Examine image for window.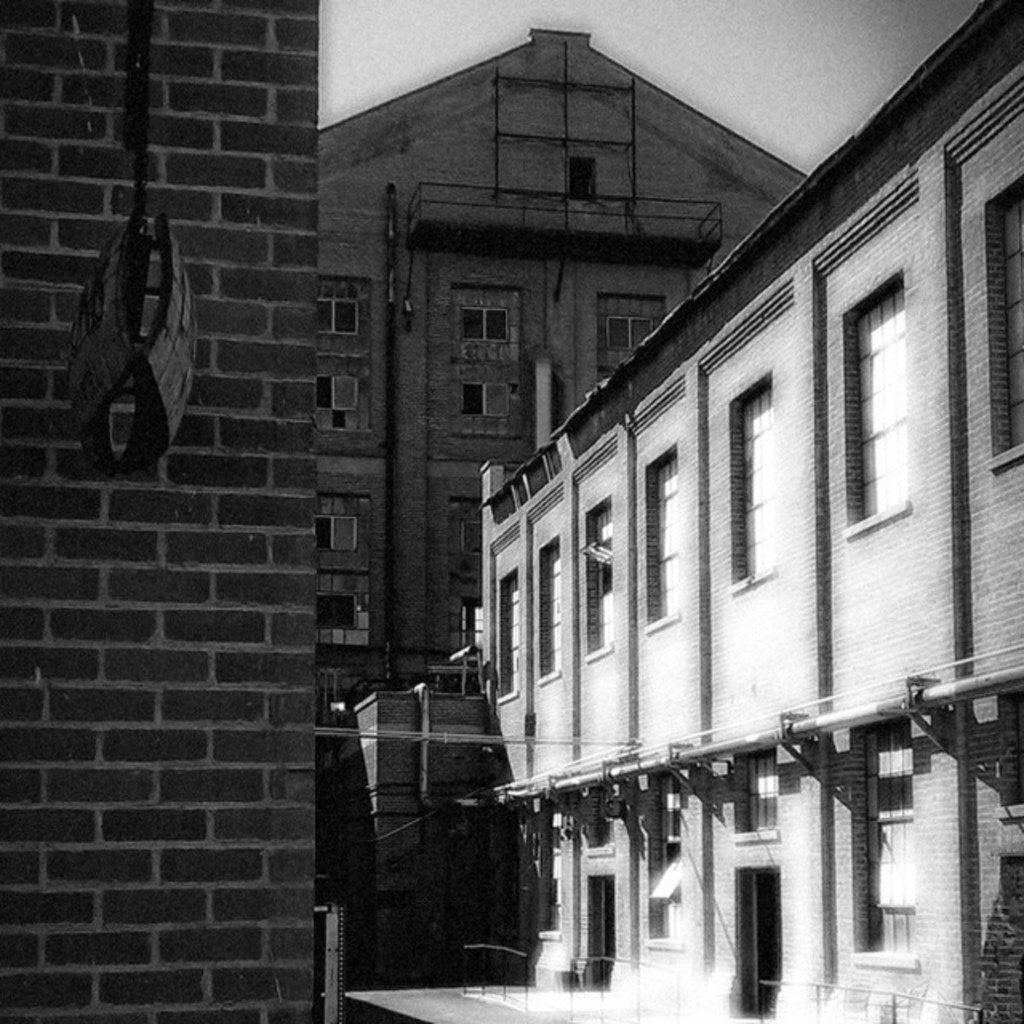
Examination result: (left=314, top=371, right=379, bottom=435).
